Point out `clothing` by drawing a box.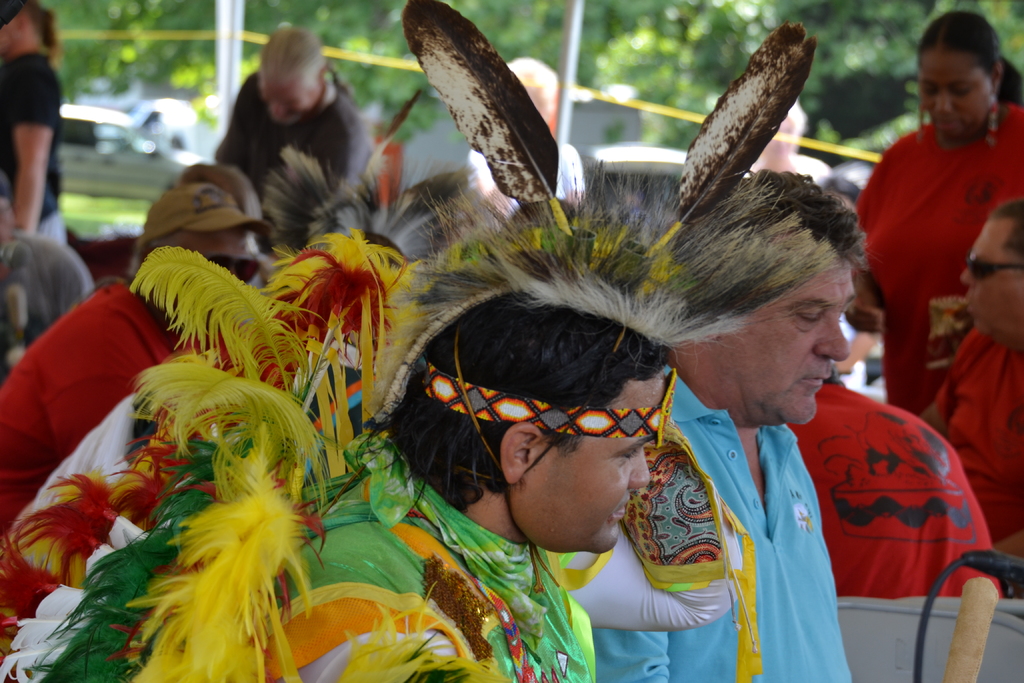
pyautogui.locateOnScreen(0, 56, 67, 247).
